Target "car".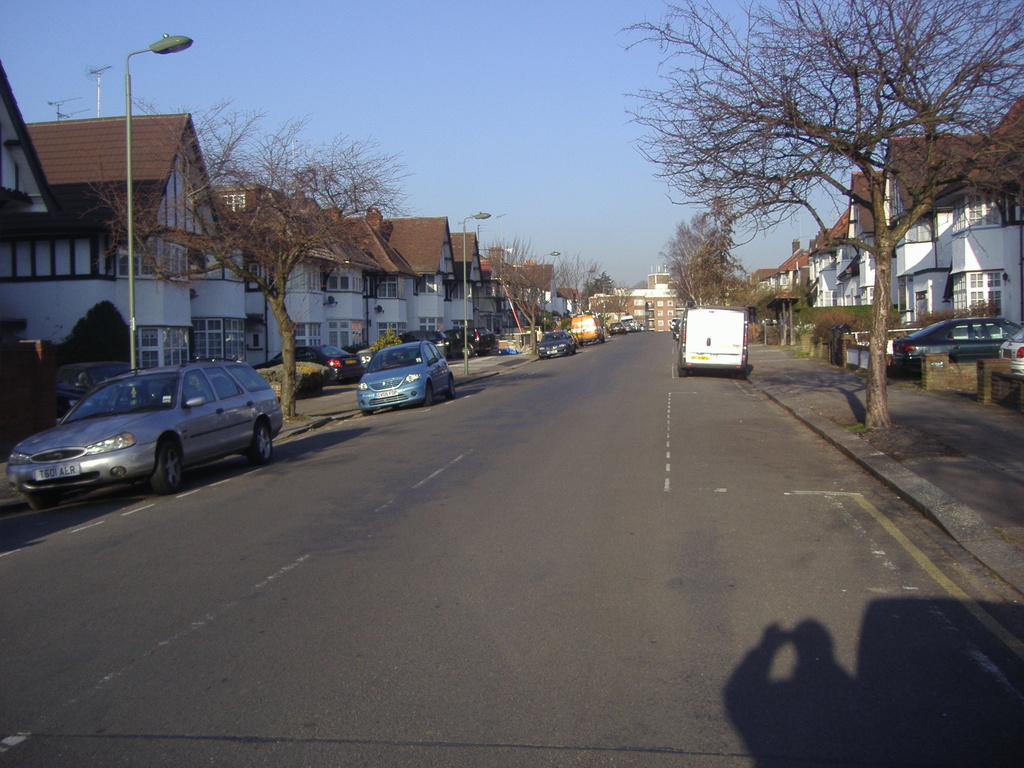
Target region: [x1=537, y1=328, x2=575, y2=358].
